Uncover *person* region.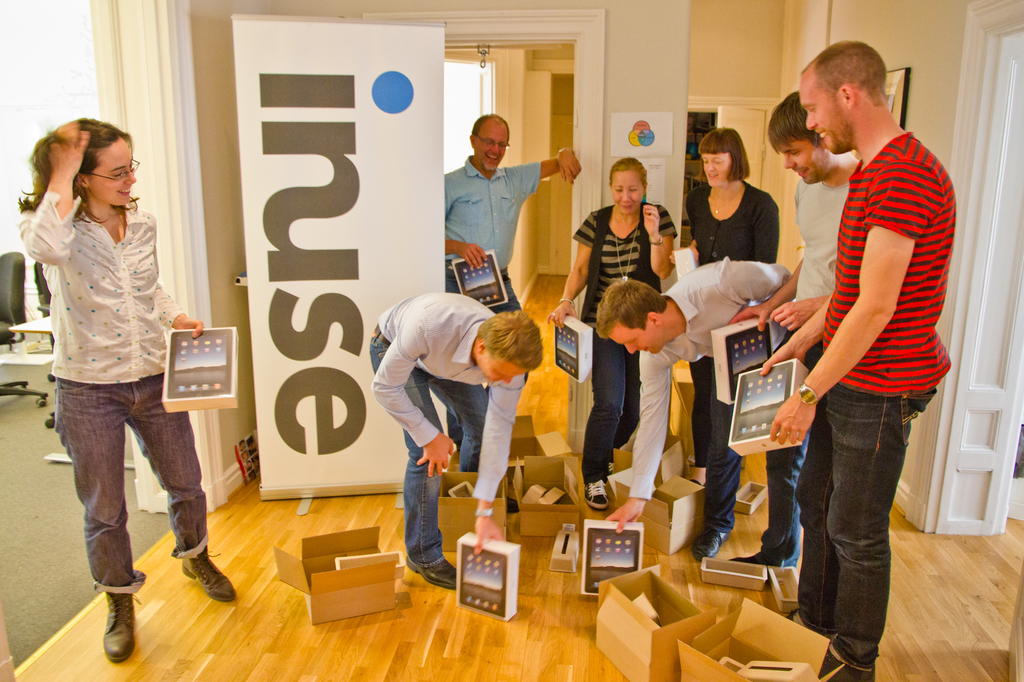
Uncovered: region(735, 95, 860, 566).
